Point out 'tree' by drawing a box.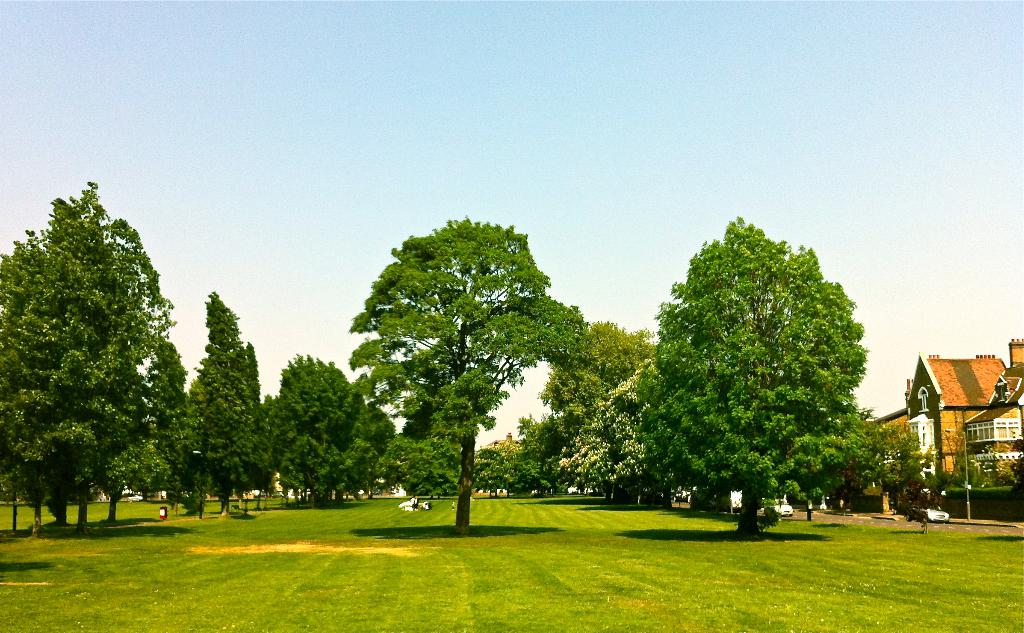
x1=274 y1=433 x2=351 y2=505.
